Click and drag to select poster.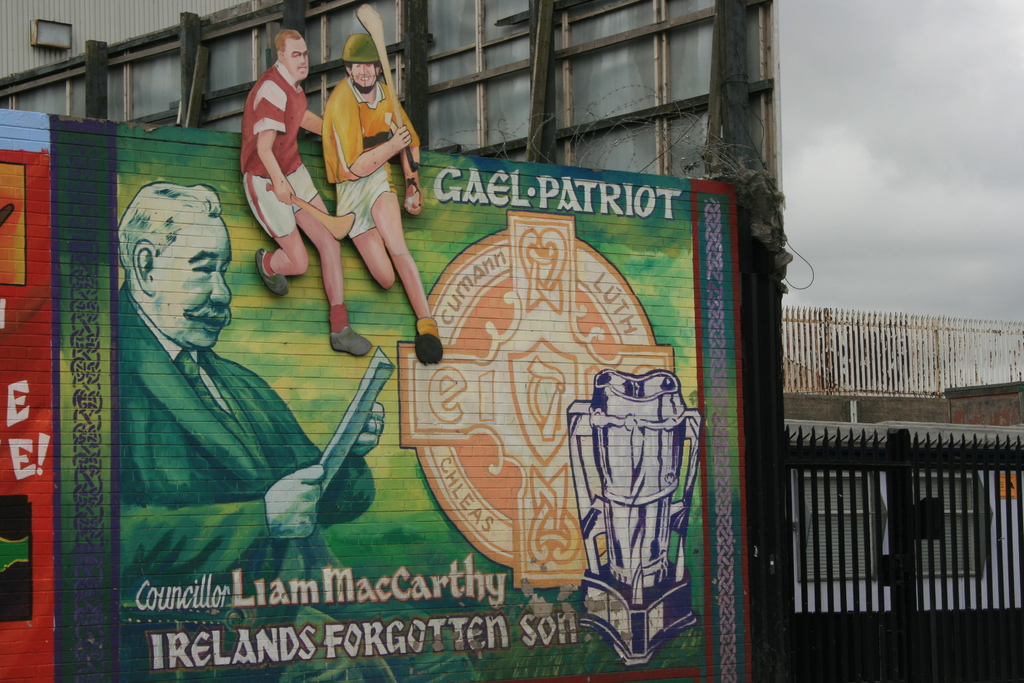
Selection: bbox=(0, 7, 755, 682).
